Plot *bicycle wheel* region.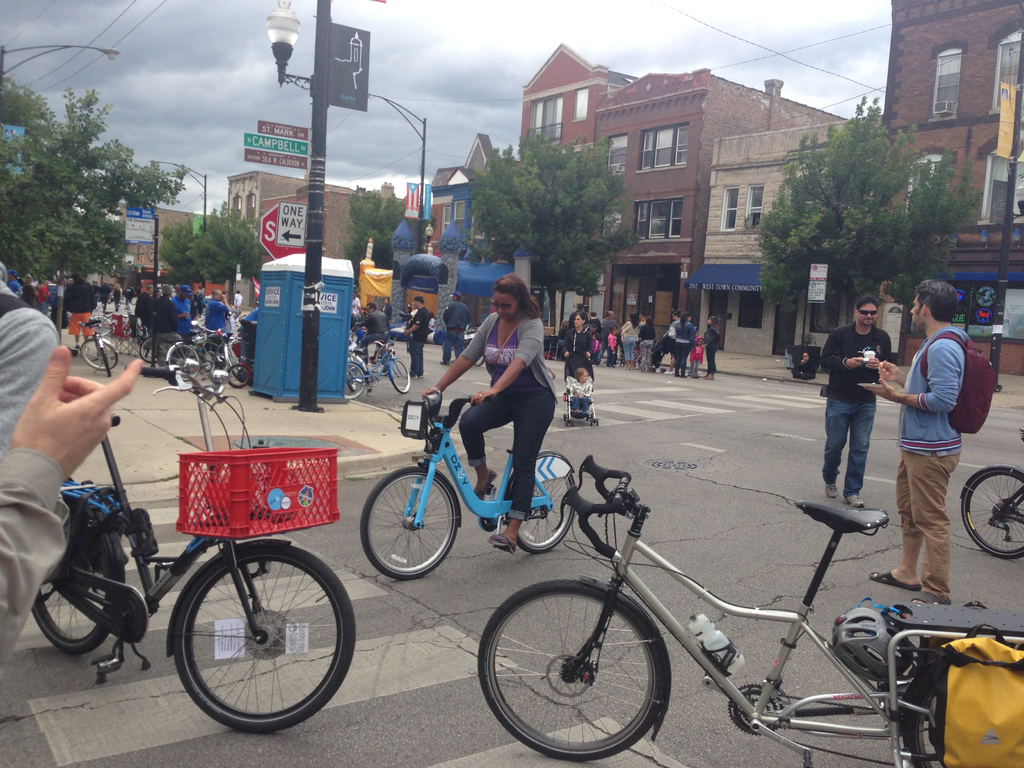
Plotted at detection(959, 466, 1023, 560).
